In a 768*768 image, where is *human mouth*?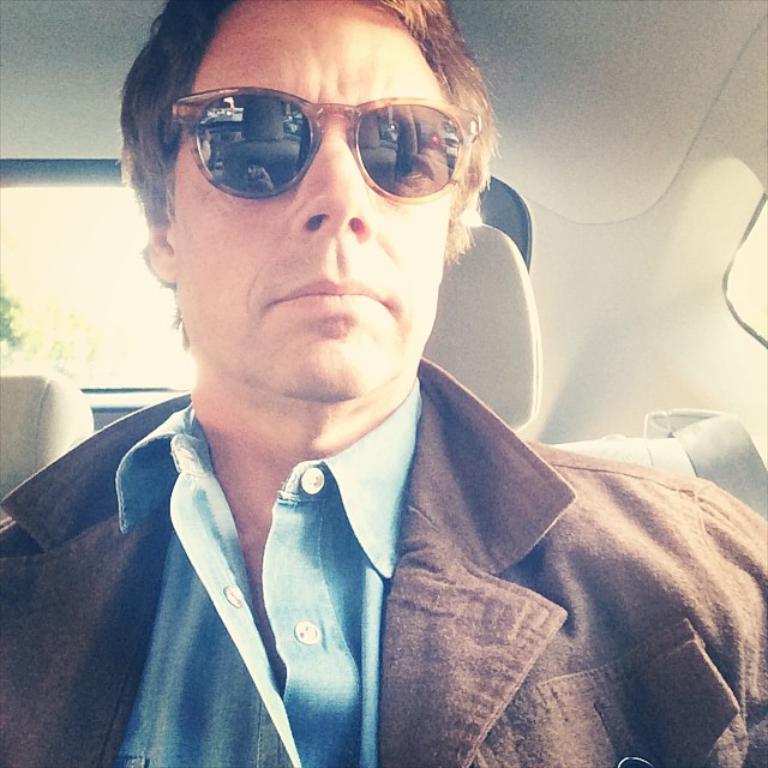
BBox(269, 276, 389, 310).
